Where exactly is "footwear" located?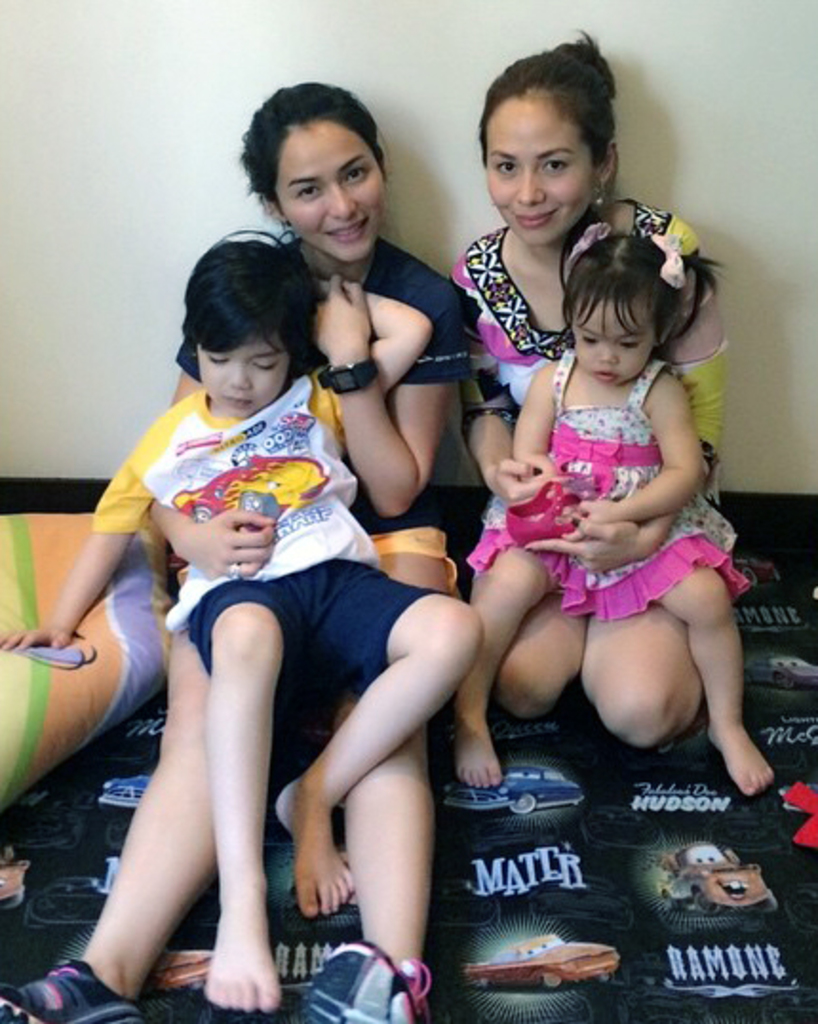
Its bounding box is Rect(283, 933, 419, 1009).
